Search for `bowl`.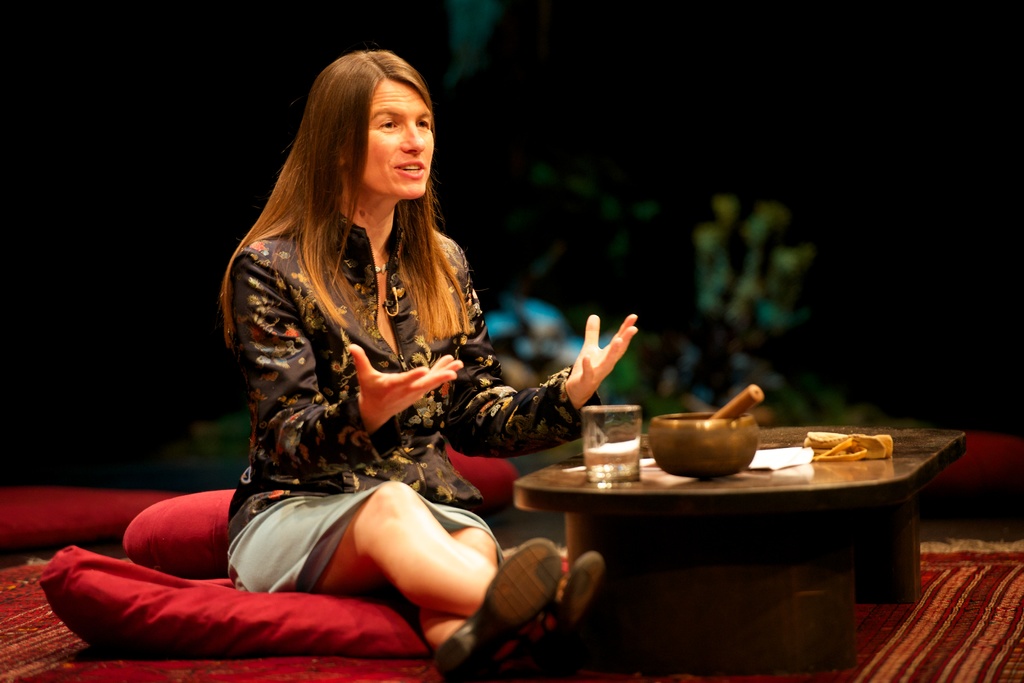
Found at x1=648, y1=411, x2=781, y2=479.
